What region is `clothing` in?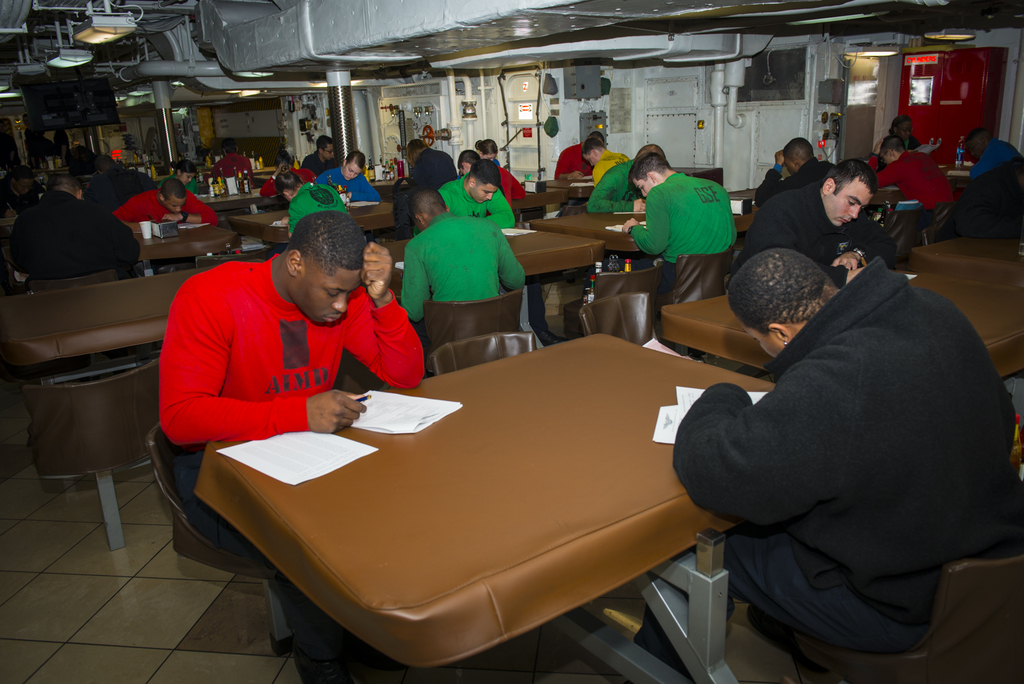
{"left": 414, "top": 148, "right": 460, "bottom": 190}.
